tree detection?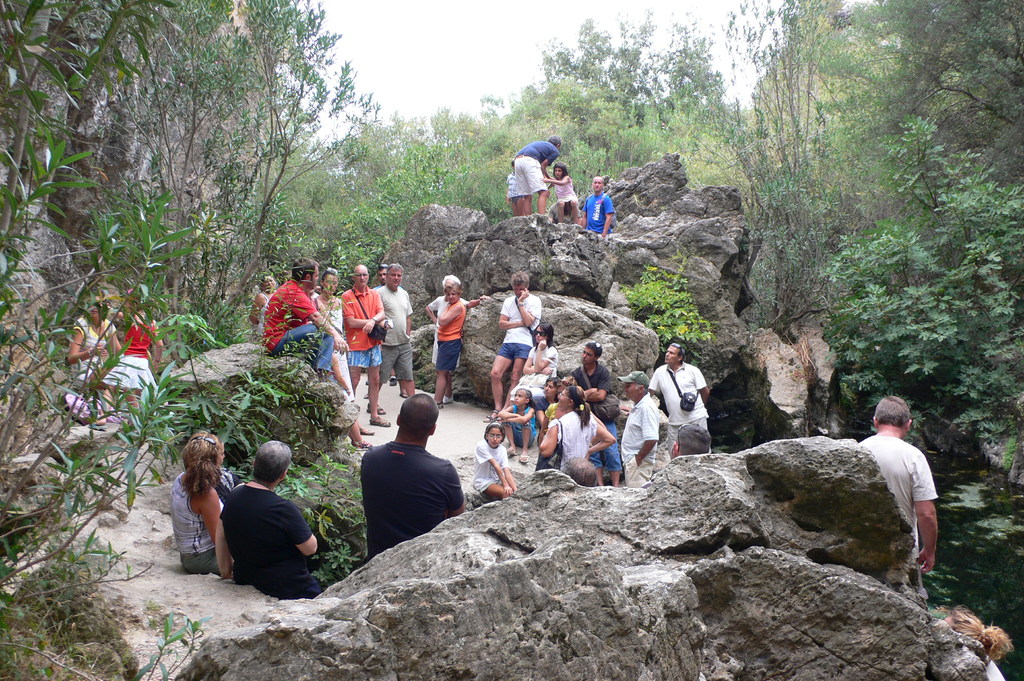
[left=520, top=0, right=726, bottom=149]
